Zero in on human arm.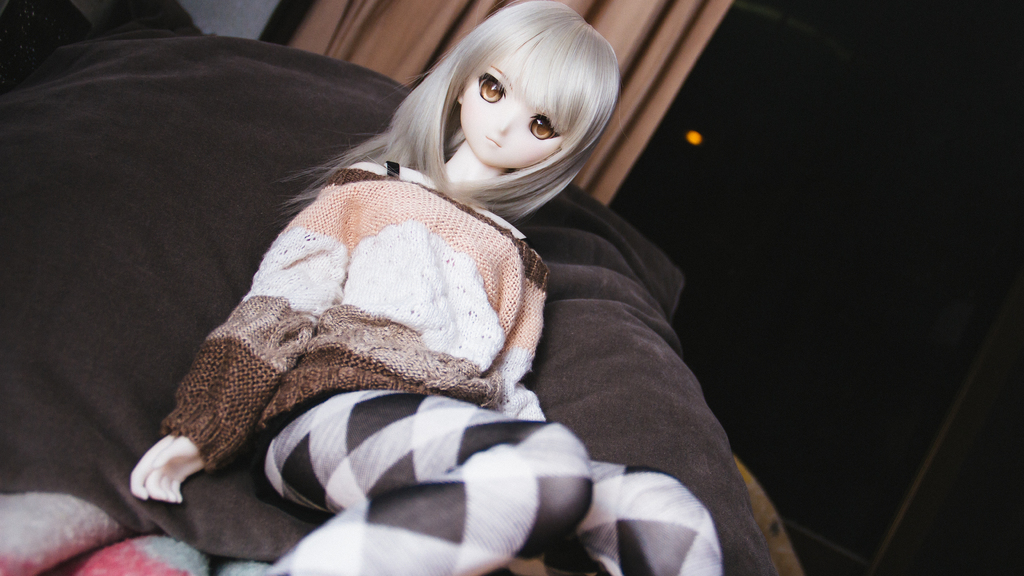
Zeroed in: <region>467, 241, 562, 431</region>.
